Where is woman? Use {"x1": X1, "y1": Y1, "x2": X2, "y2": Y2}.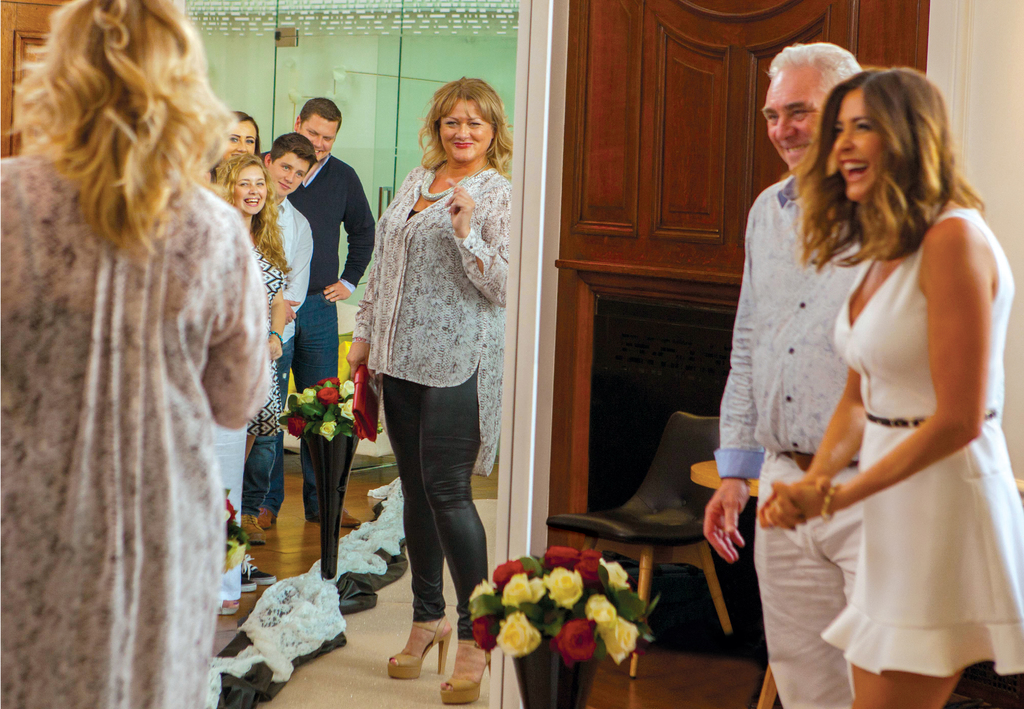
{"x1": 741, "y1": 28, "x2": 1018, "y2": 708}.
